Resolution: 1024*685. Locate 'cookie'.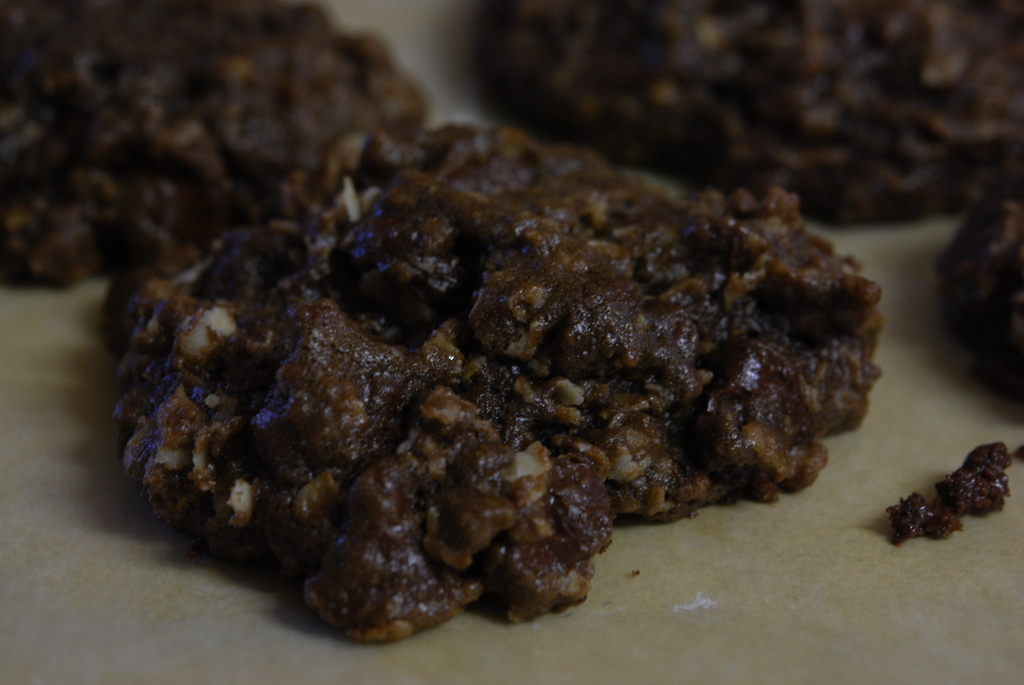
locate(934, 198, 1023, 404).
